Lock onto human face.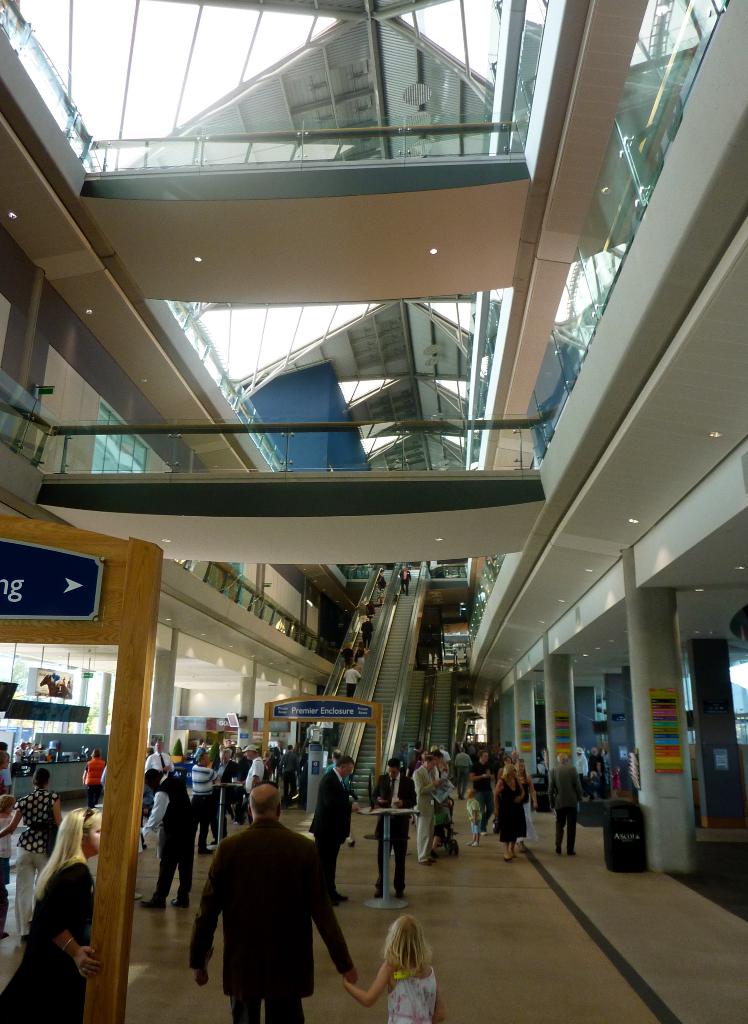
Locked: l=8, t=799, r=15, b=815.
